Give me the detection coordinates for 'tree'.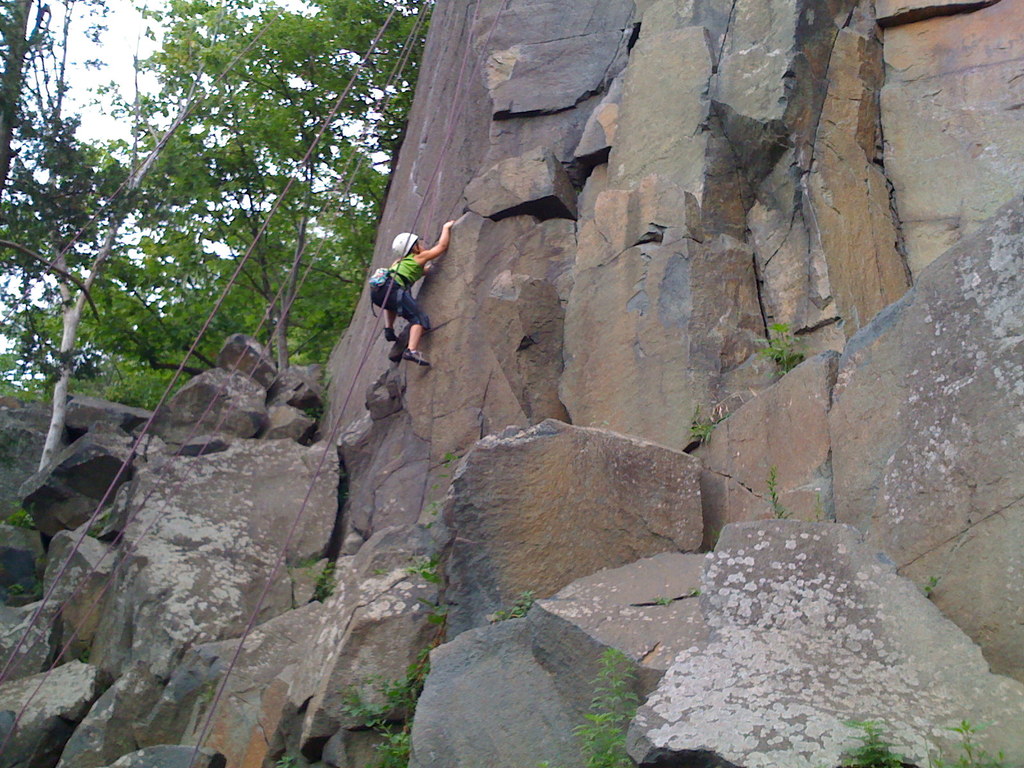
[0, 0, 228, 477].
